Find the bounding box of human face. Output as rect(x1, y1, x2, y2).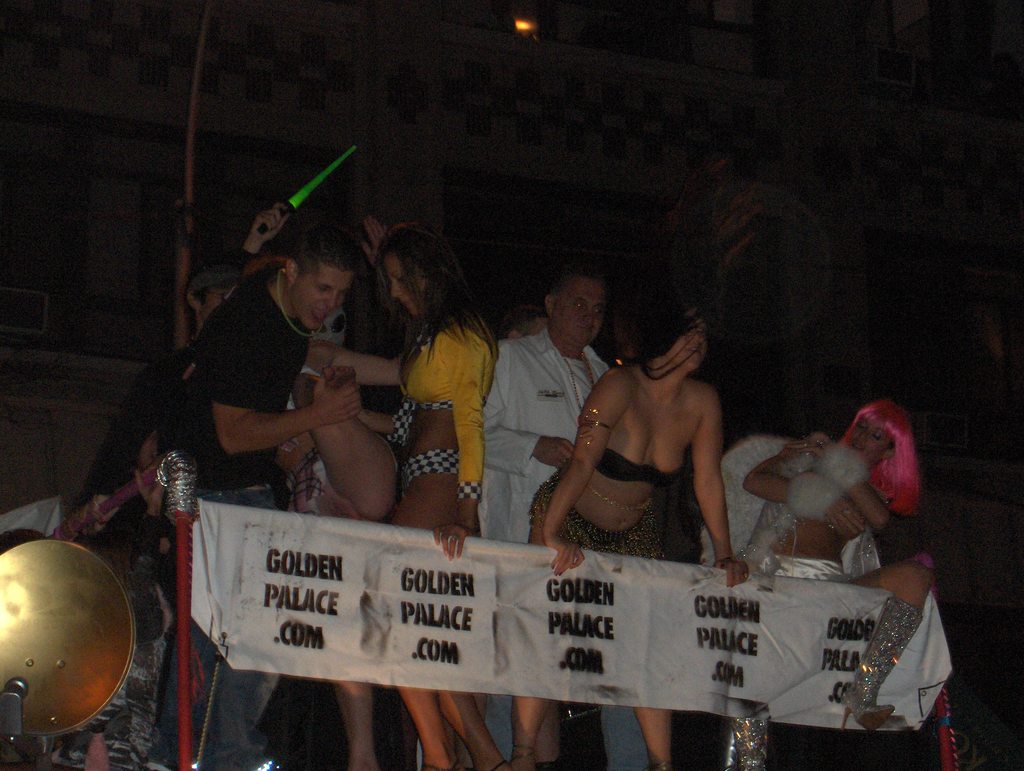
rect(290, 261, 355, 330).
